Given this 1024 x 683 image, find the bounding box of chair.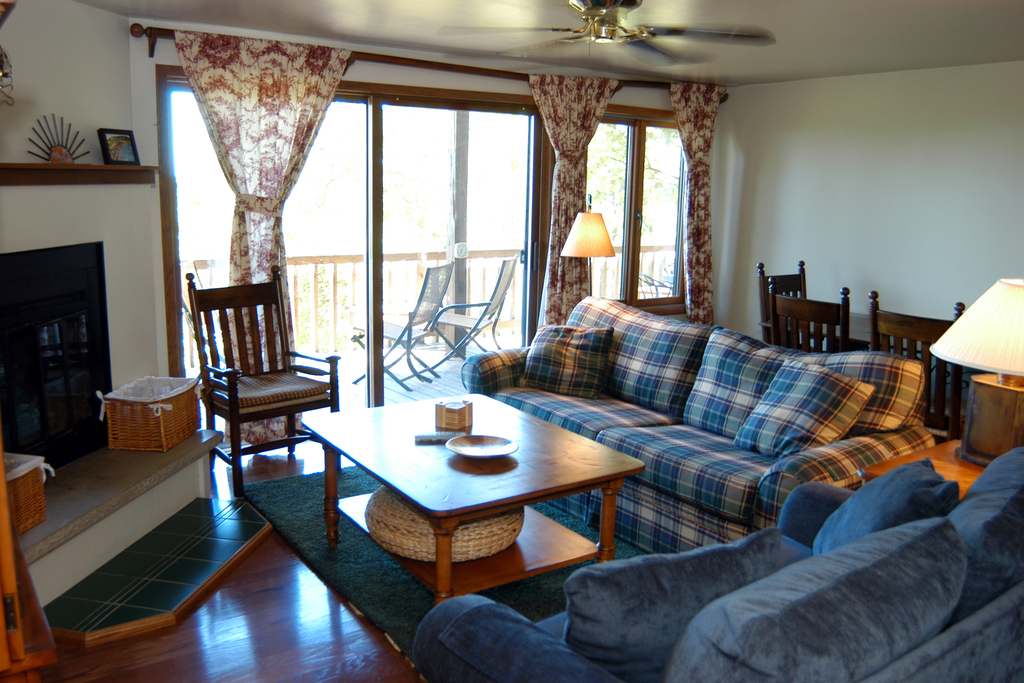
(x1=349, y1=257, x2=458, y2=390).
